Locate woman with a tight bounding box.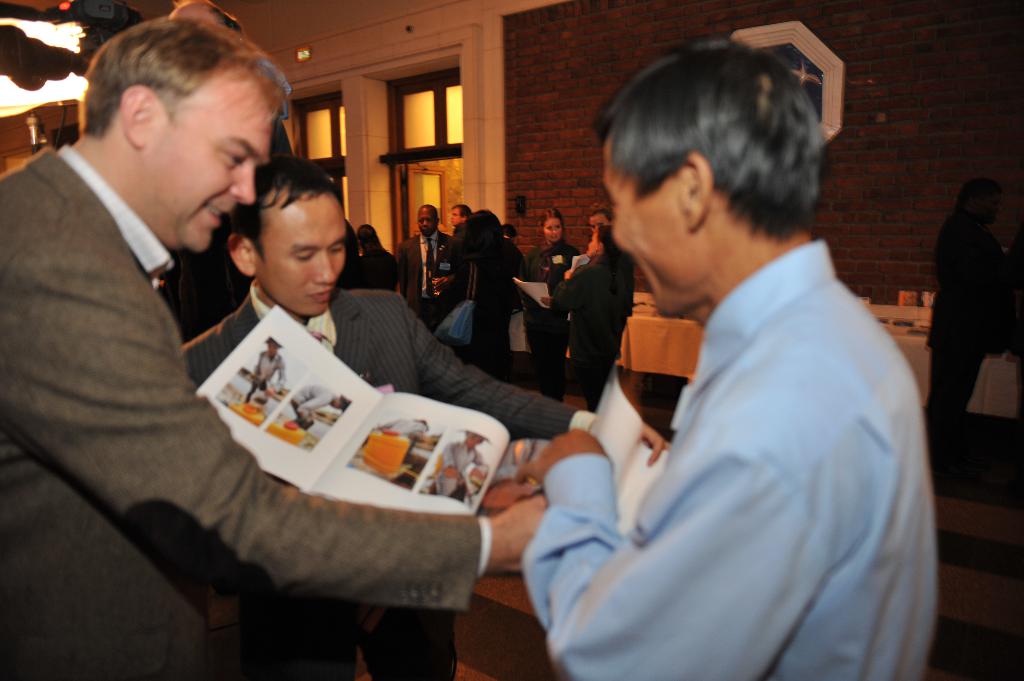
x1=516 y1=209 x2=576 y2=396.
